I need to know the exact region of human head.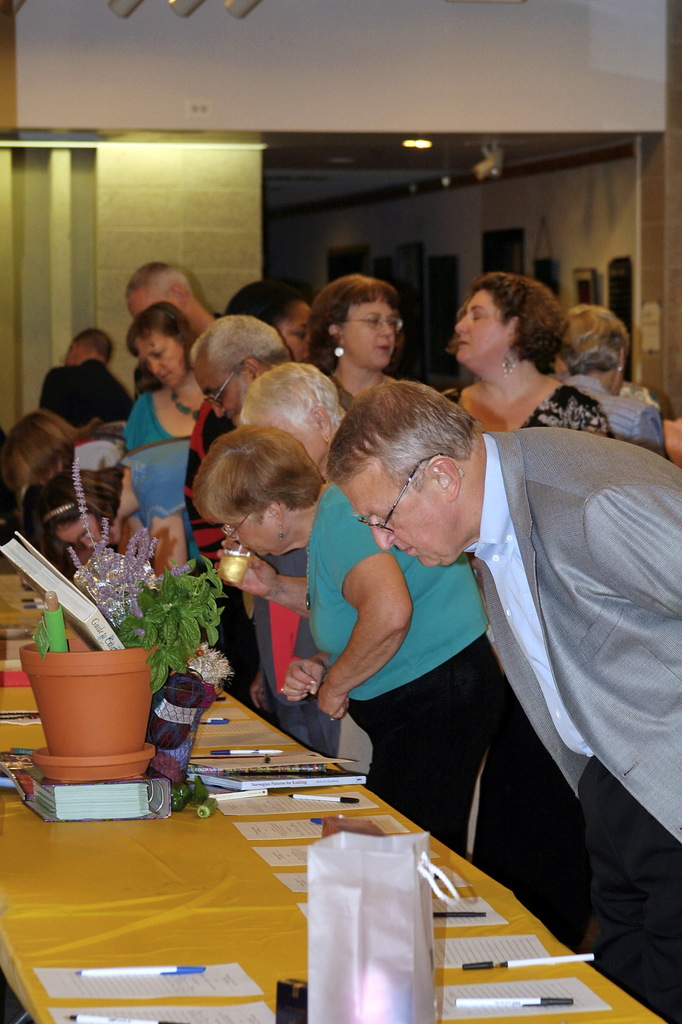
Region: pyautogui.locateOnScreen(58, 328, 111, 368).
